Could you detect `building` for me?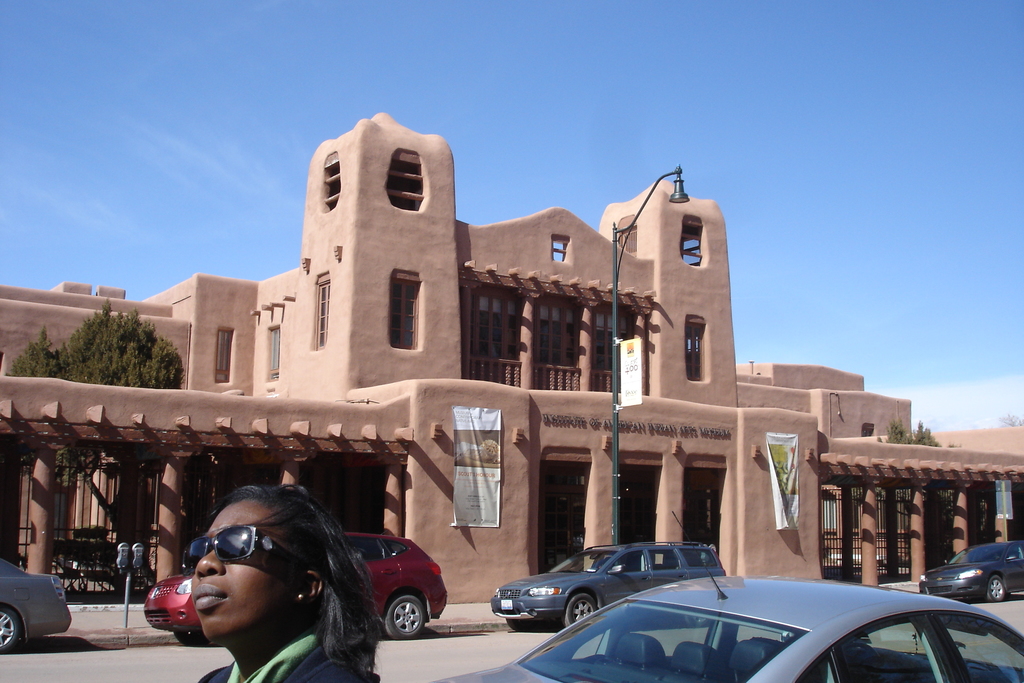
Detection result: (x1=0, y1=108, x2=1023, y2=605).
